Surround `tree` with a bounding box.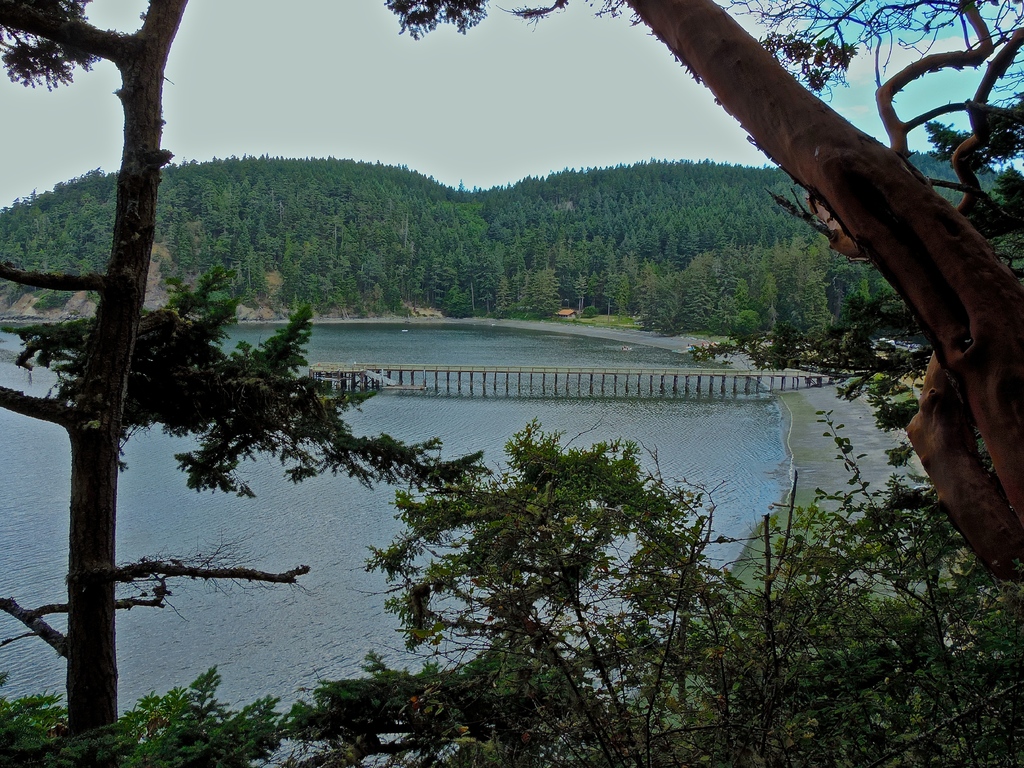
(left=0, top=0, right=321, bottom=743).
